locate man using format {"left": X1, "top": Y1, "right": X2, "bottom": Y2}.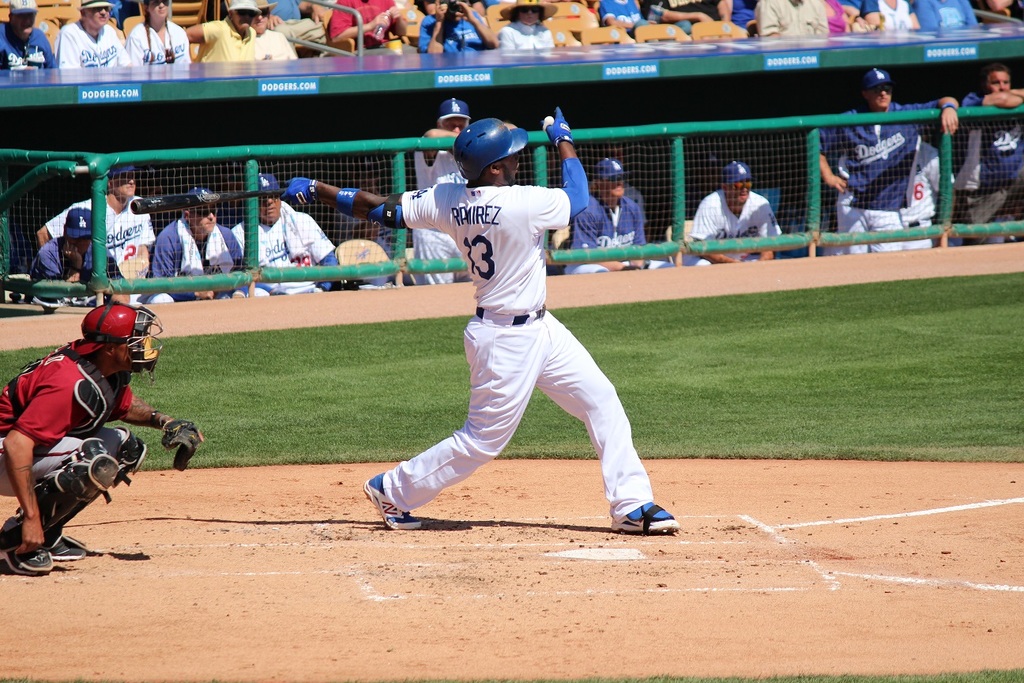
{"left": 410, "top": 97, "right": 470, "bottom": 288}.
